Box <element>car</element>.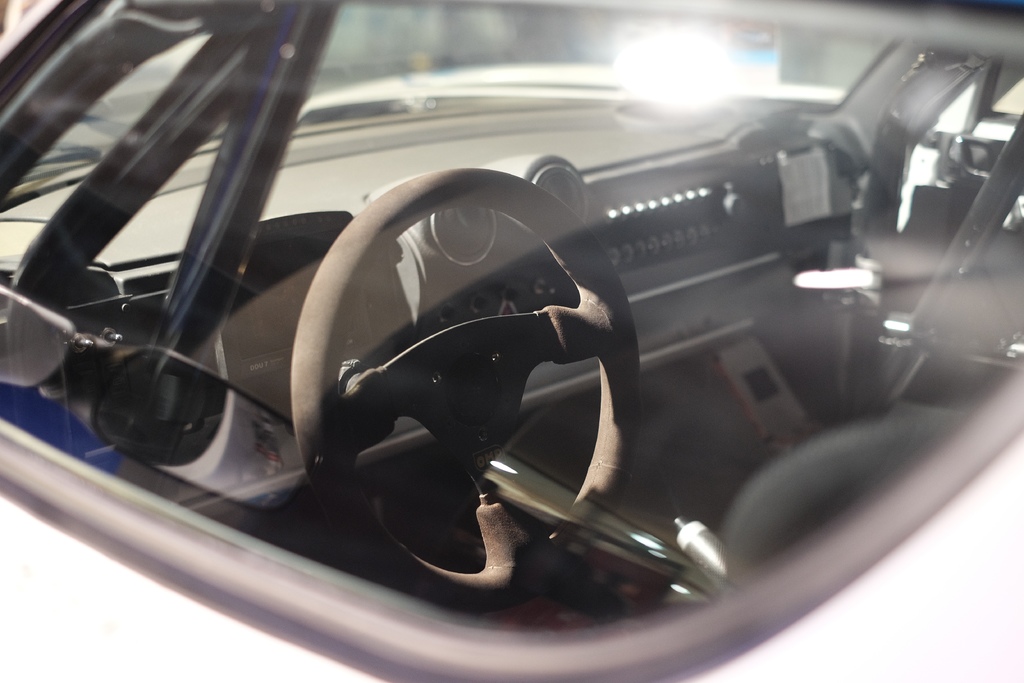
crop(0, 4, 1023, 682).
